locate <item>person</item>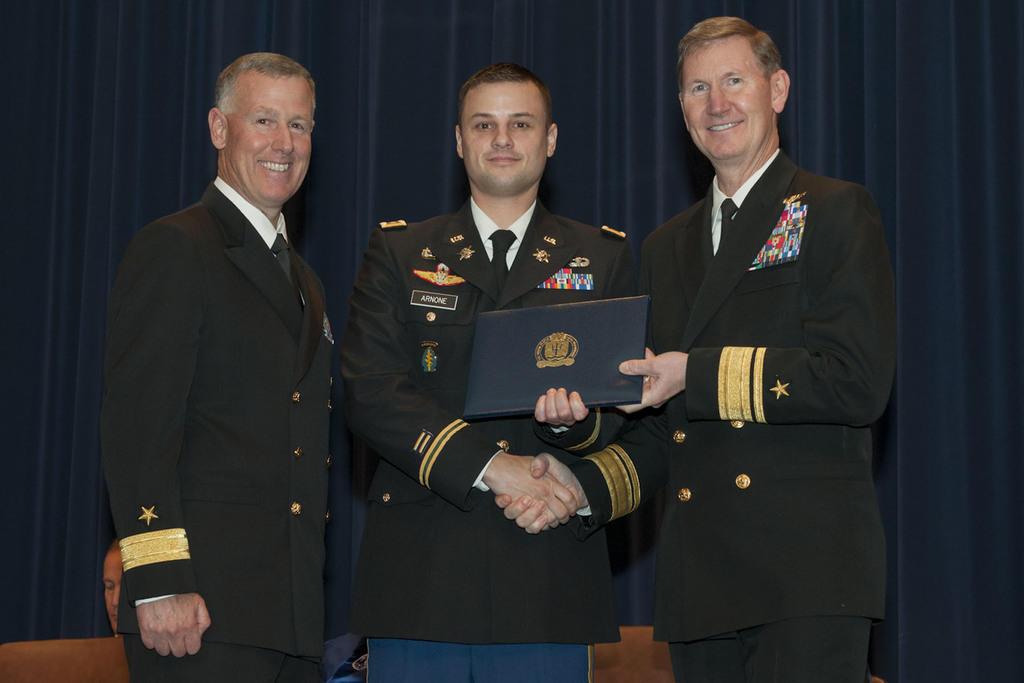
box=[342, 63, 639, 682]
